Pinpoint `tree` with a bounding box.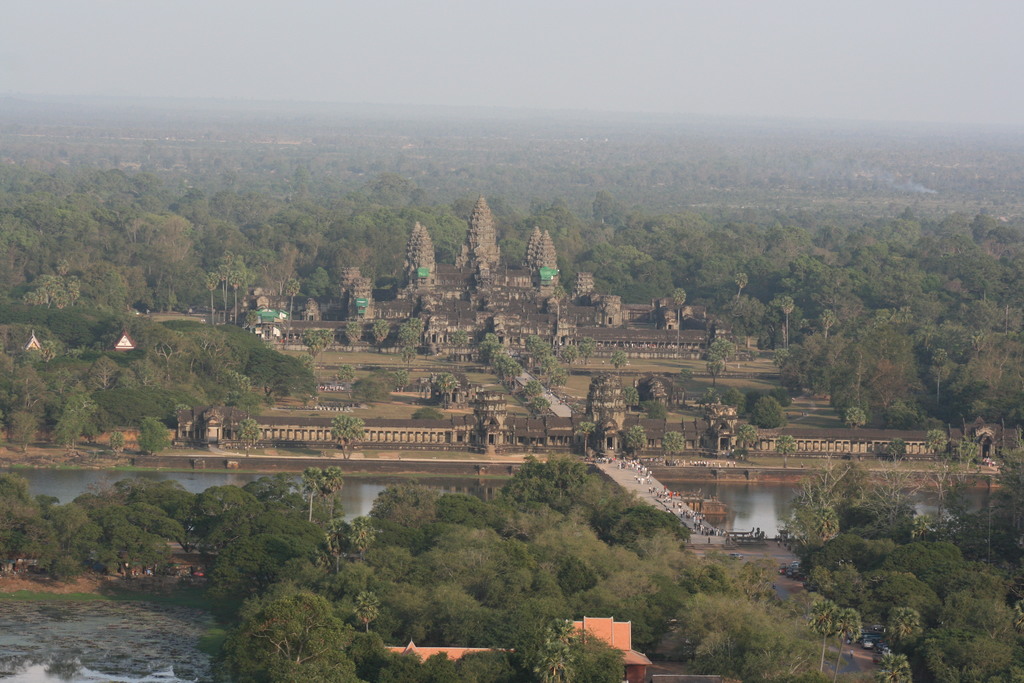
region(775, 432, 803, 468).
